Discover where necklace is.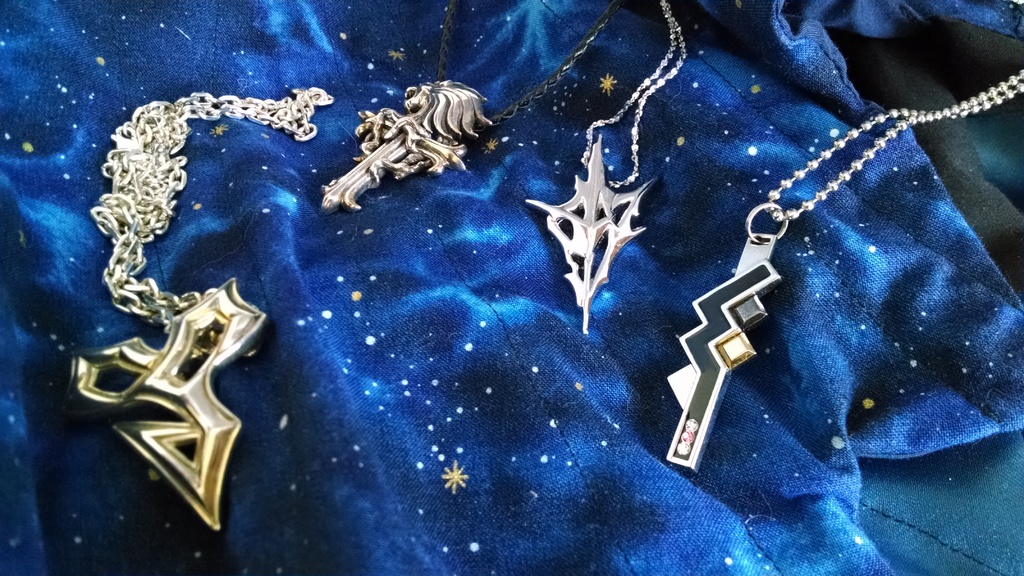
Discovered at <region>524, 0, 689, 341</region>.
